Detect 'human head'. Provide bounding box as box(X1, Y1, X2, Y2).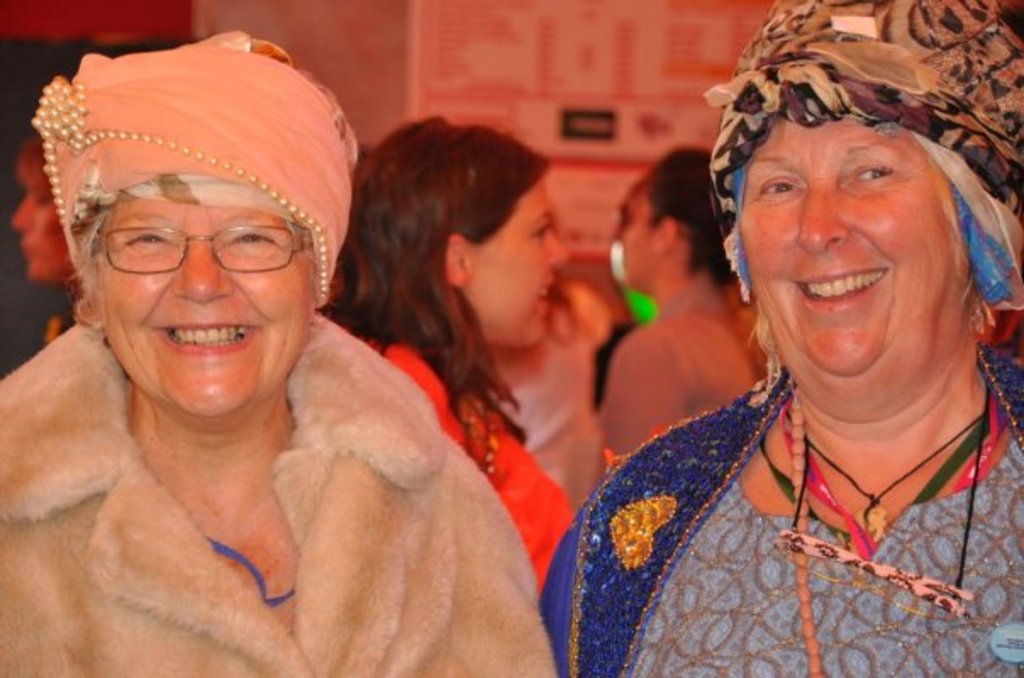
box(342, 117, 568, 353).
